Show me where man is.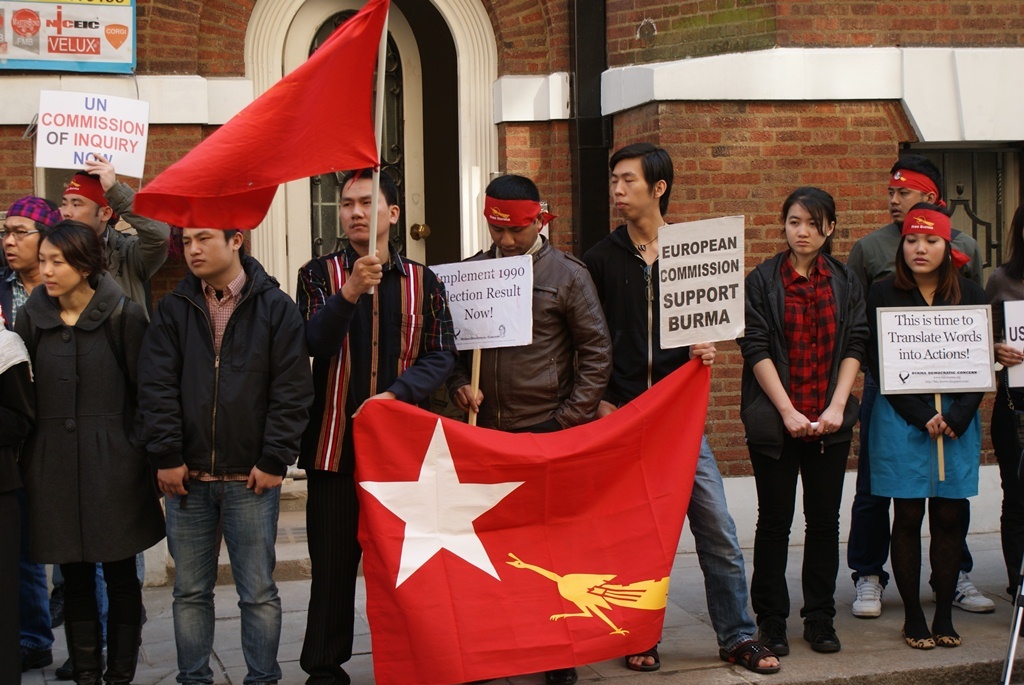
man is at rect(458, 178, 611, 434).
